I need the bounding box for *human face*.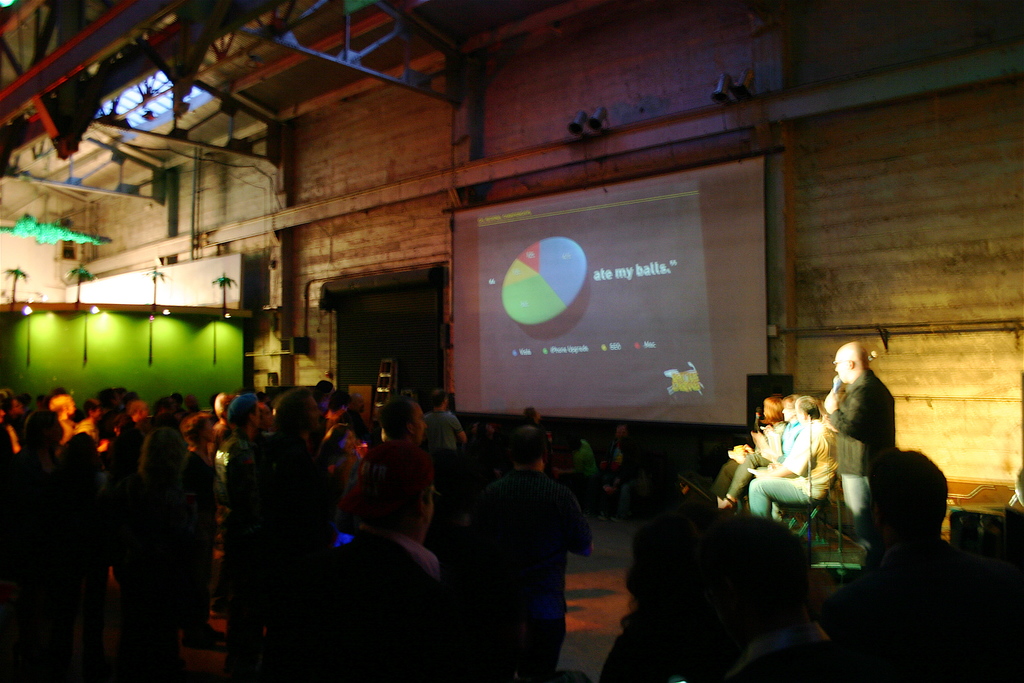
Here it is: {"x1": 356, "y1": 393, "x2": 365, "y2": 413}.
